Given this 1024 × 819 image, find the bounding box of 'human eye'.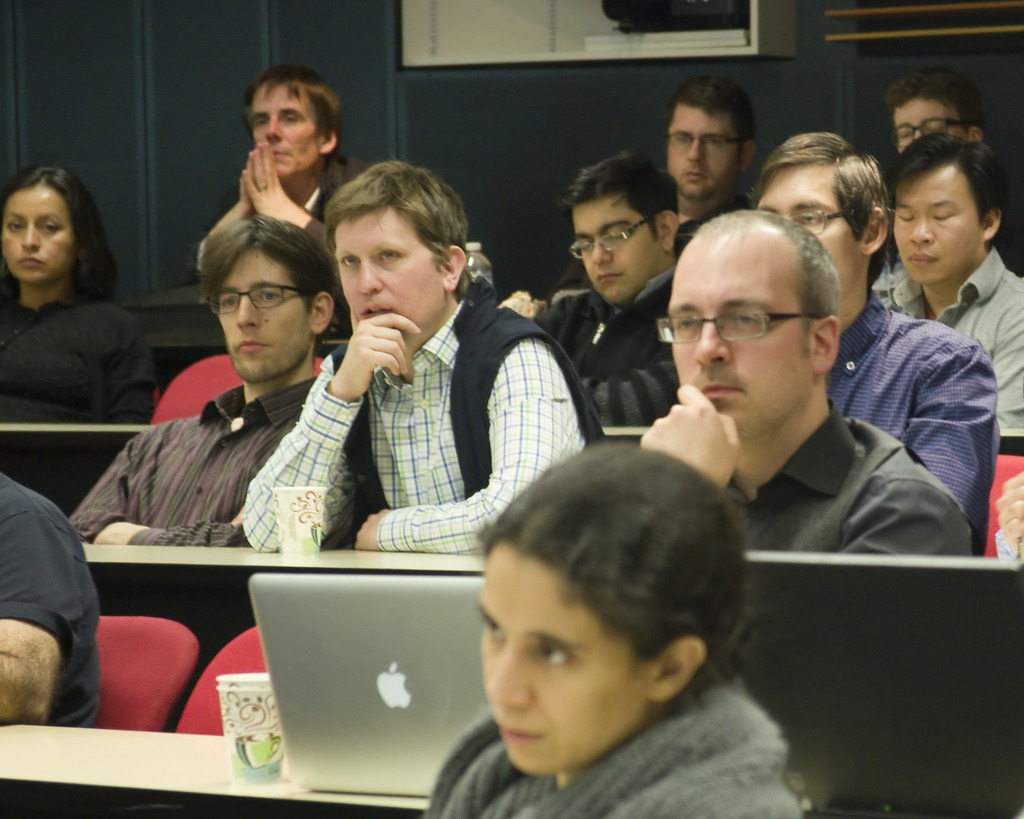
l=376, t=247, r=396, b=266.
